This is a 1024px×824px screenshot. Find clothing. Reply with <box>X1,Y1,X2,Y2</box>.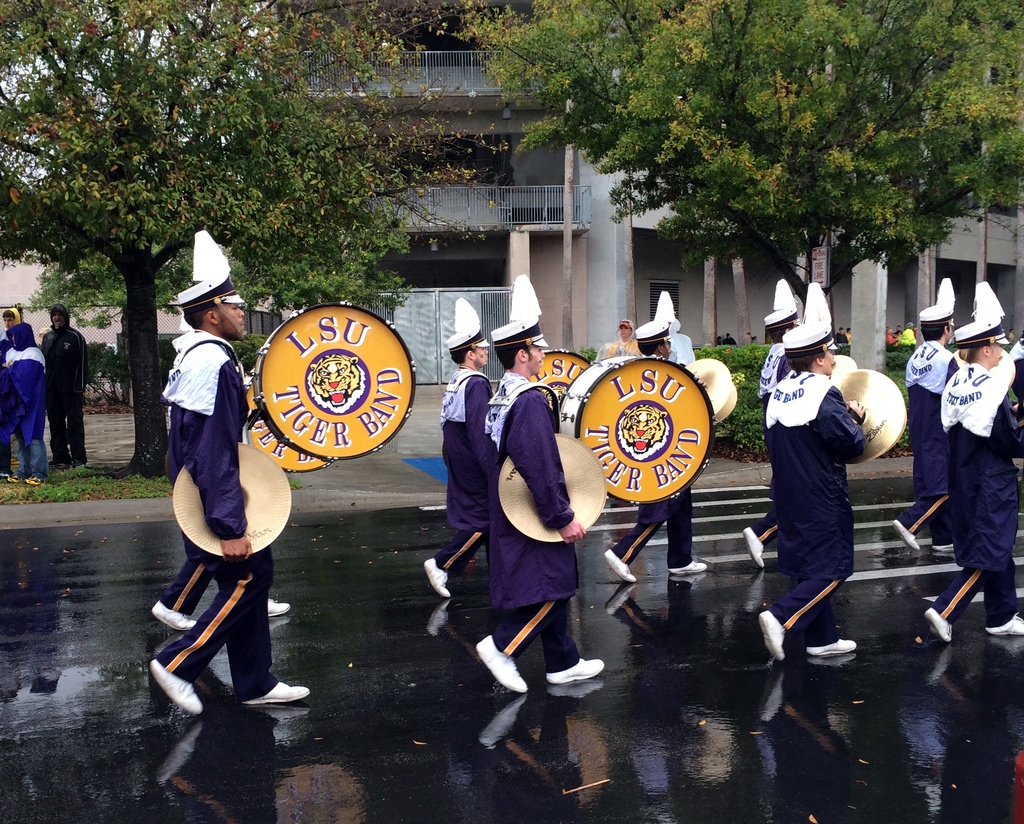
<box>39,309,90,456</box>.
